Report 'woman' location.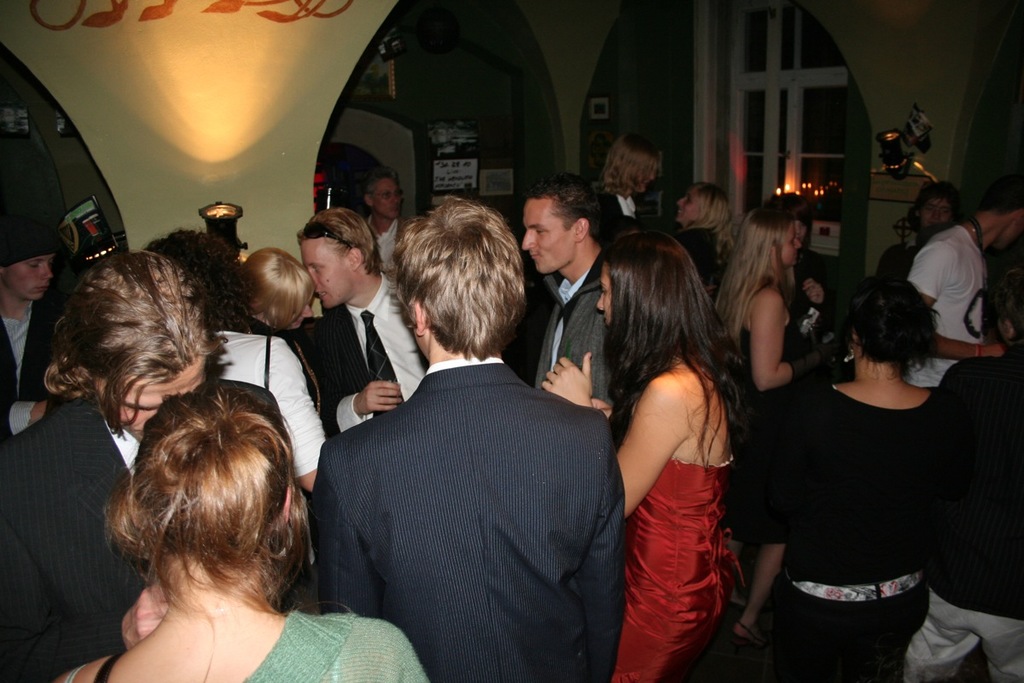
Report: [x1=243, y1=248, x2=316, y2=342].
